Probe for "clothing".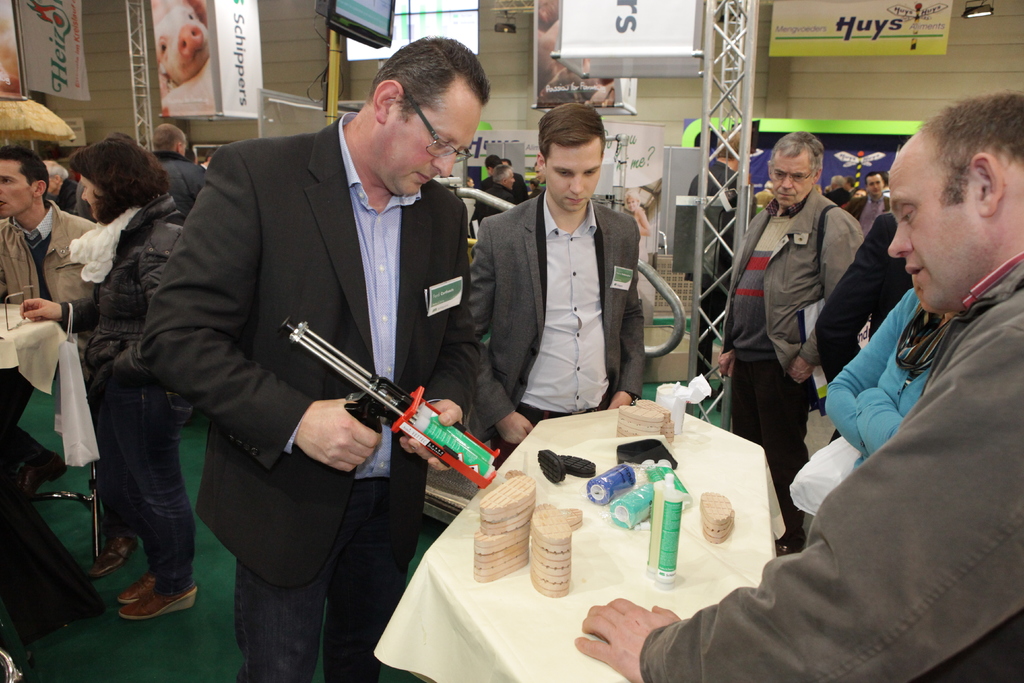
Probe result: crop(63, 196, 207, 590).
